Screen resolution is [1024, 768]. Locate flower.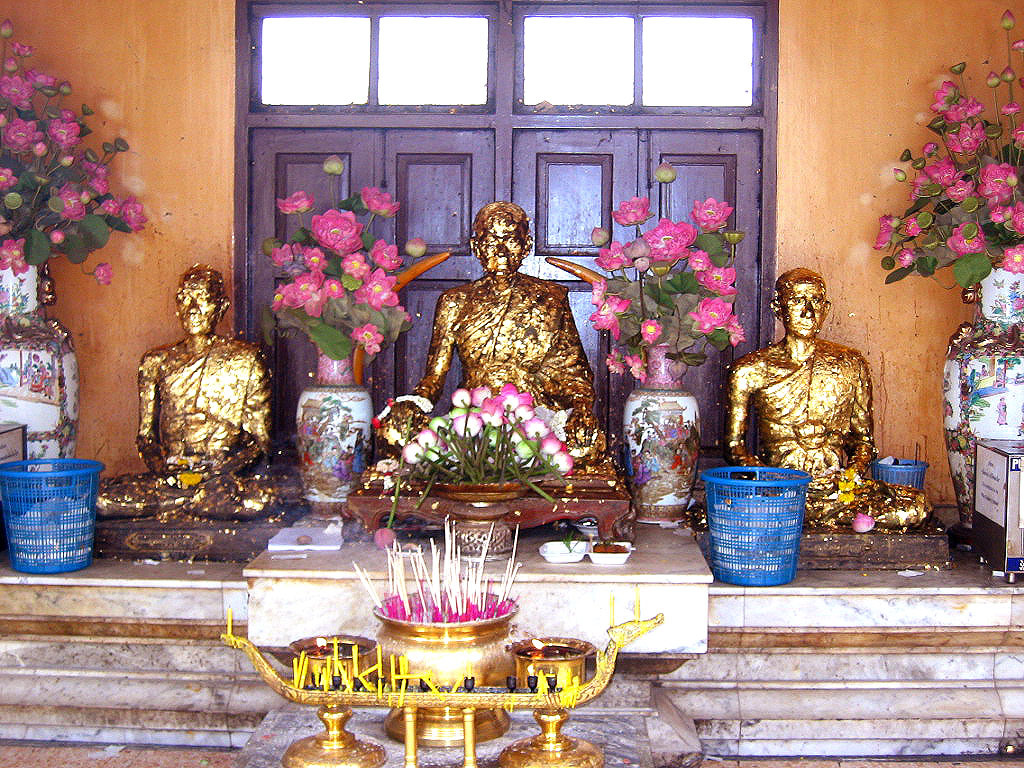
<box>175,468,208,487</box>.
